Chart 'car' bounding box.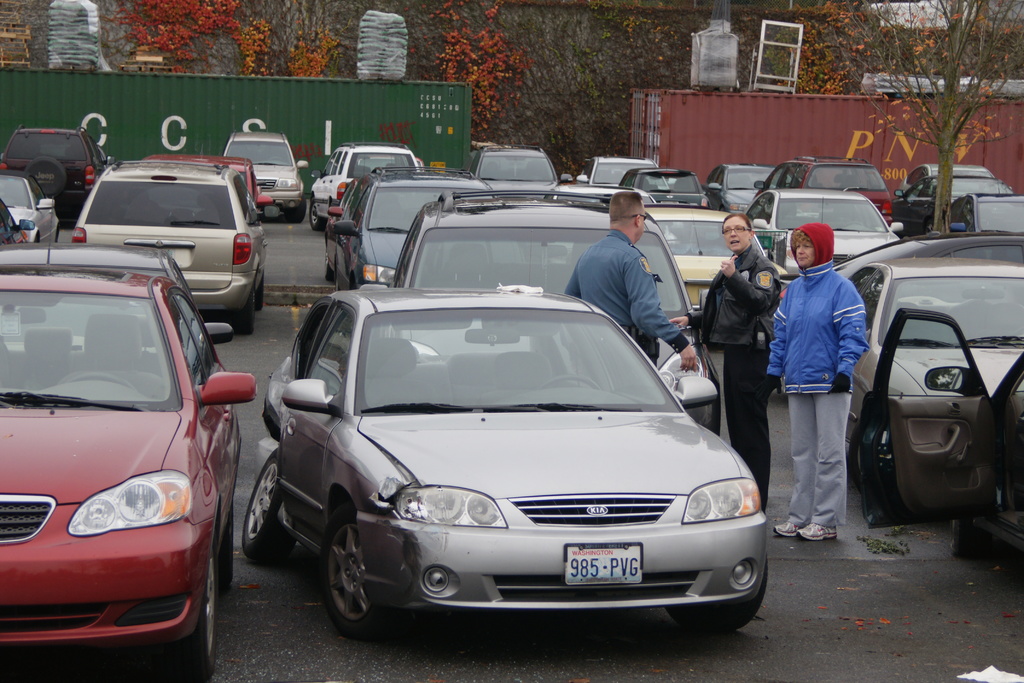
Charted: 890/156/995/222.
